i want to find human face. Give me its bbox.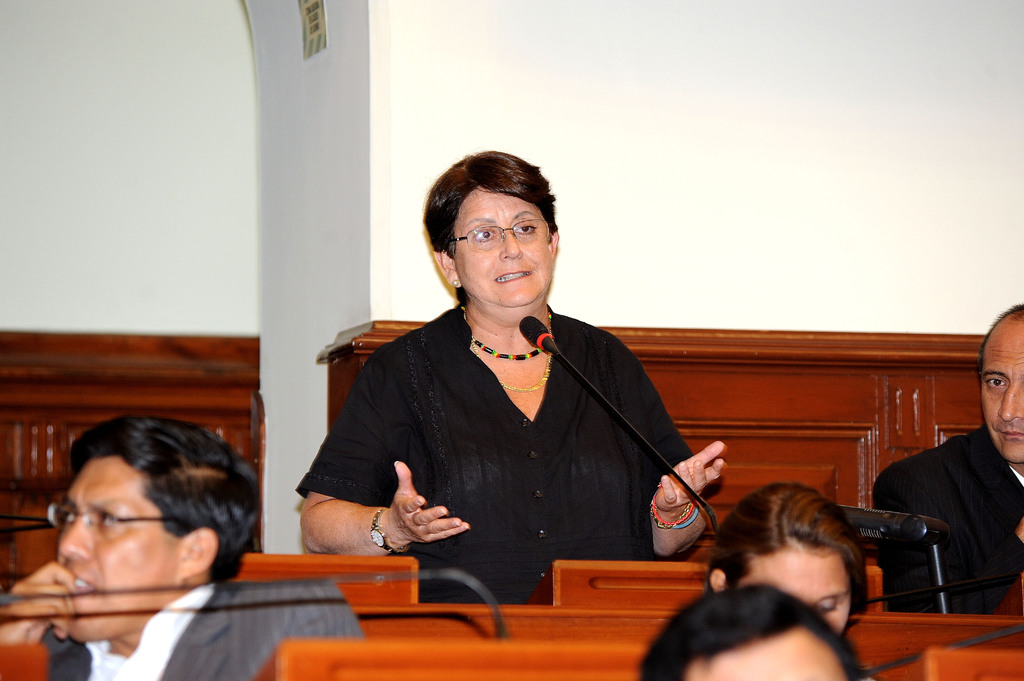
left=453, top=184, right=556, bottom=305.
